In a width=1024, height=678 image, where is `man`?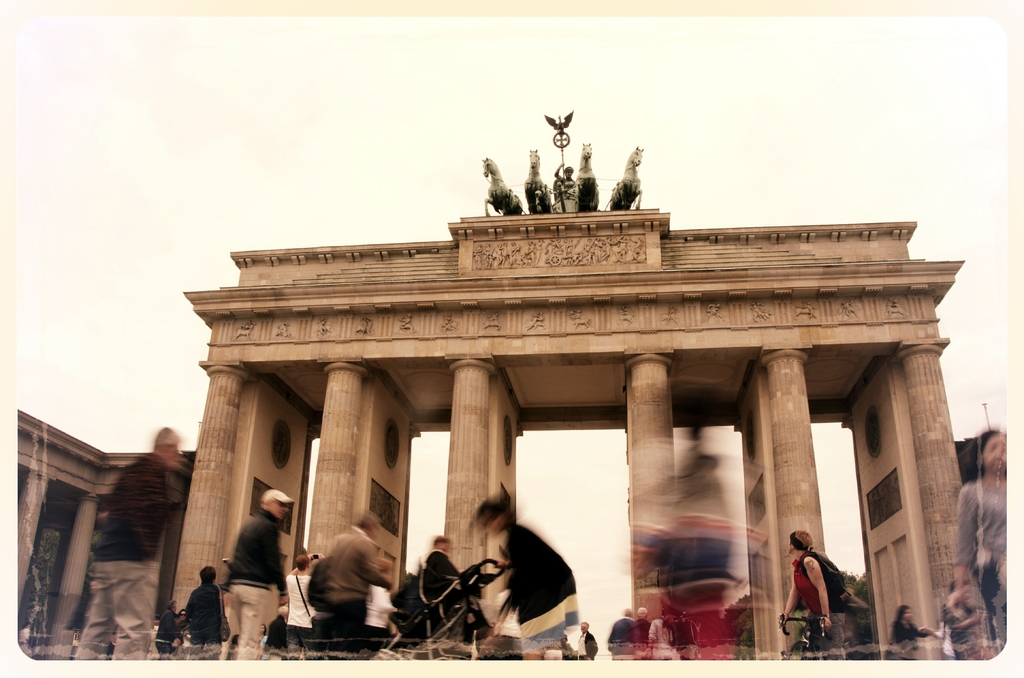
select_region(74, 426, 180, 663).
